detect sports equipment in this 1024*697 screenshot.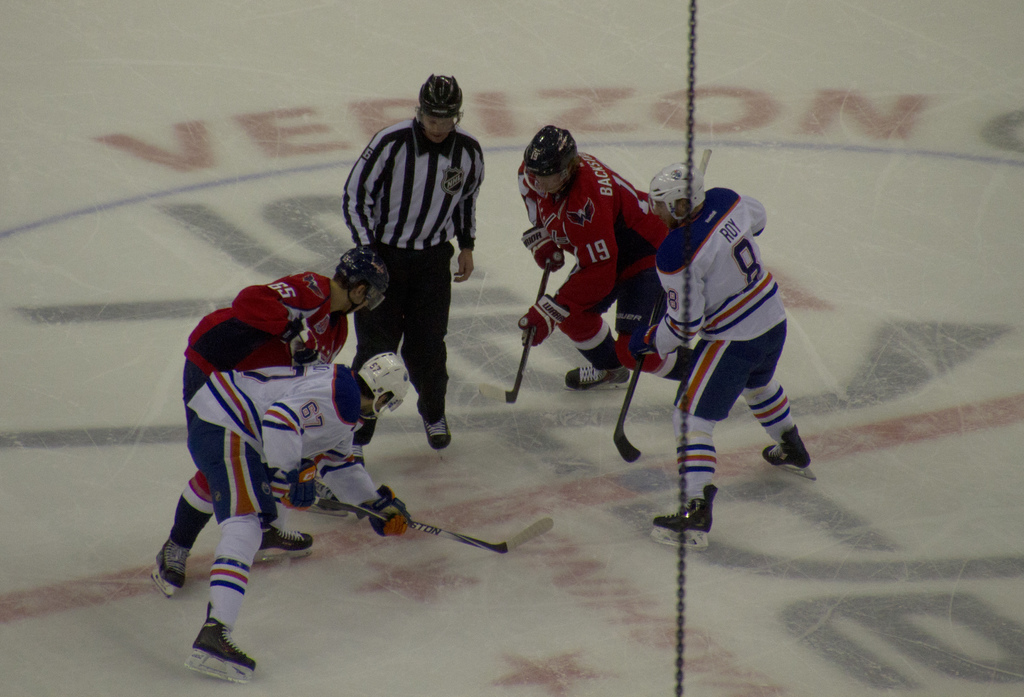
Detection: pyautogui.locateOnScreen(528, 118, 582, 203).
